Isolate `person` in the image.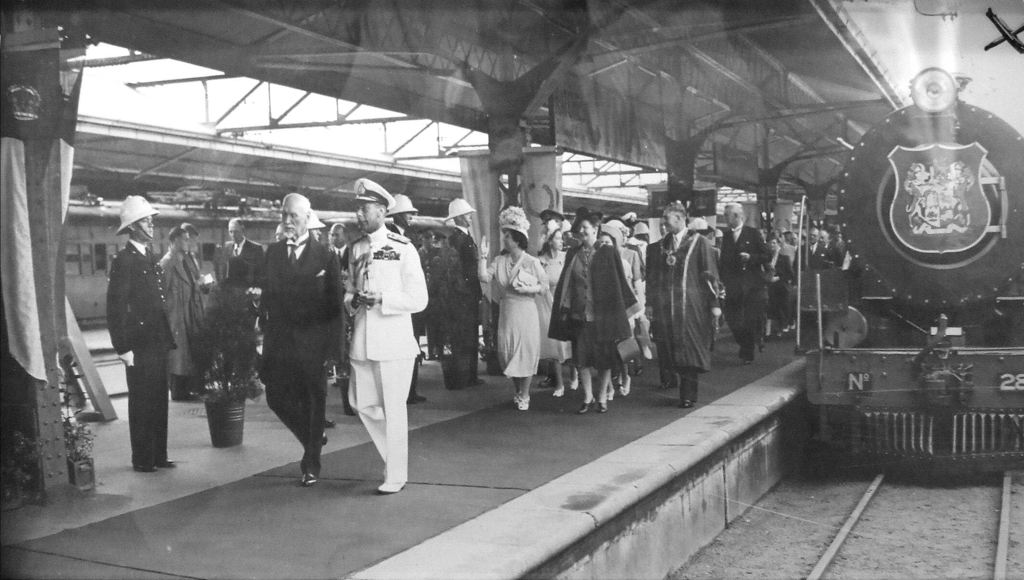
Isolated region: box=[764, 232, 796, 342].
